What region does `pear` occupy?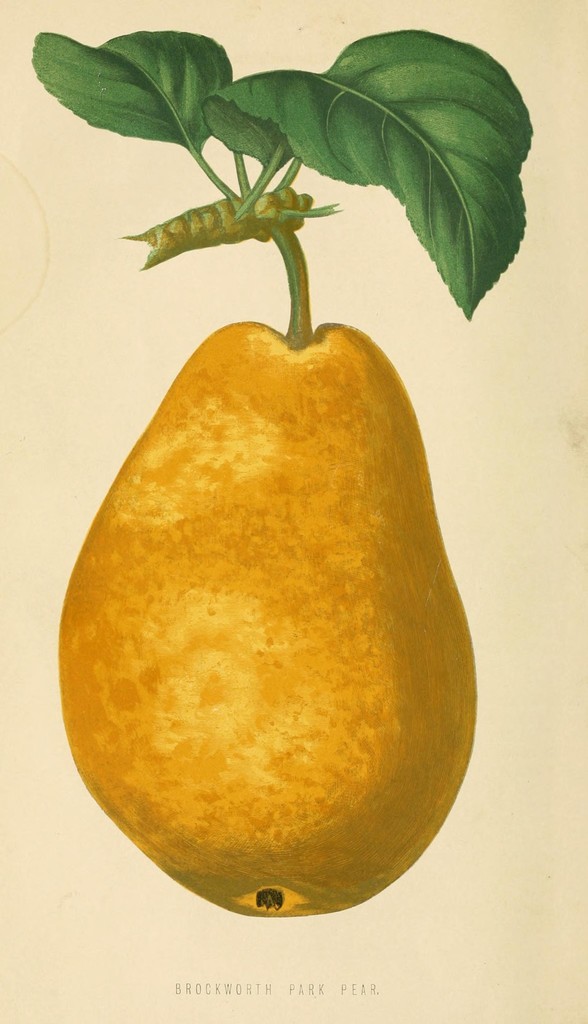
left=55, top=314, right=478, bottom=916.
